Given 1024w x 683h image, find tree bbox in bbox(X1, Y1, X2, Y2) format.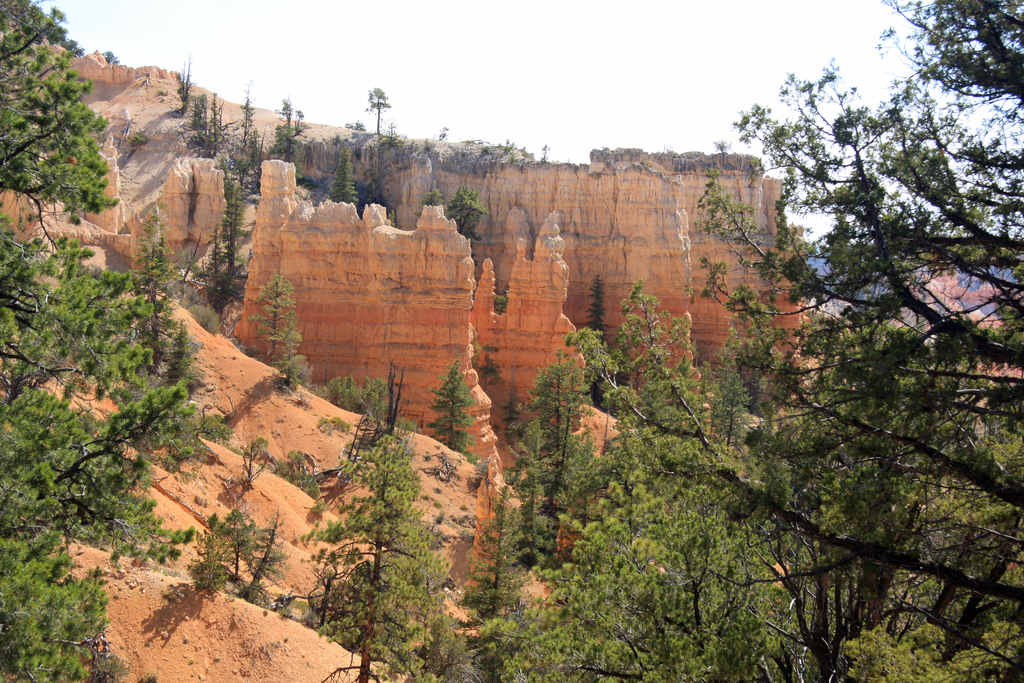
bbox(300, 420, 451, 682).
